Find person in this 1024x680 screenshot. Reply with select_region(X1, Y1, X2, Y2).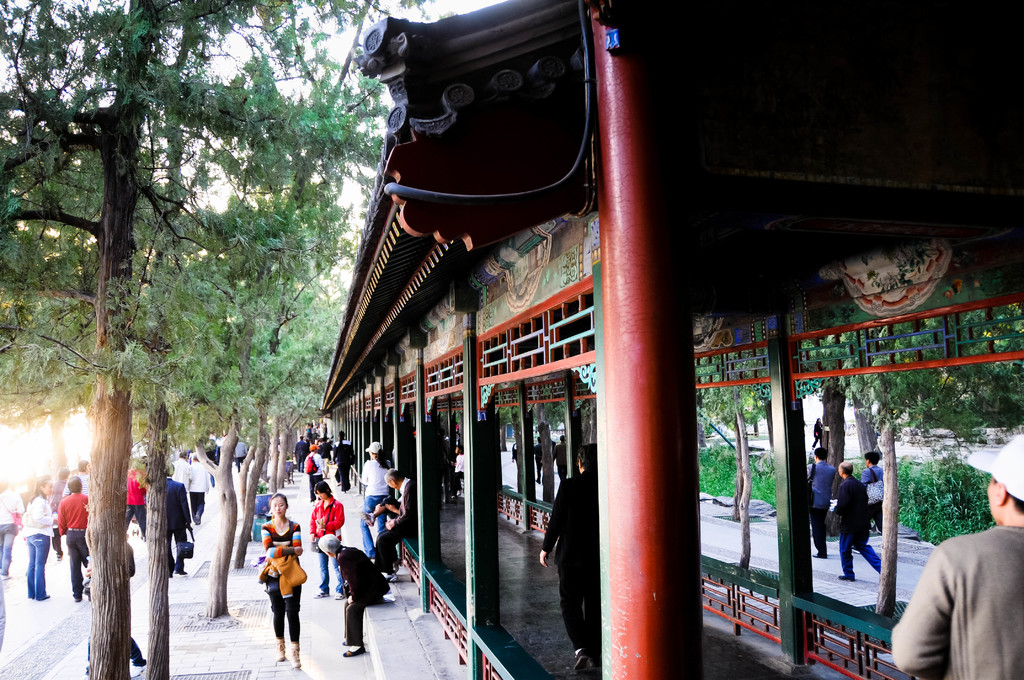
select_region(374, 471, 416, 583).
